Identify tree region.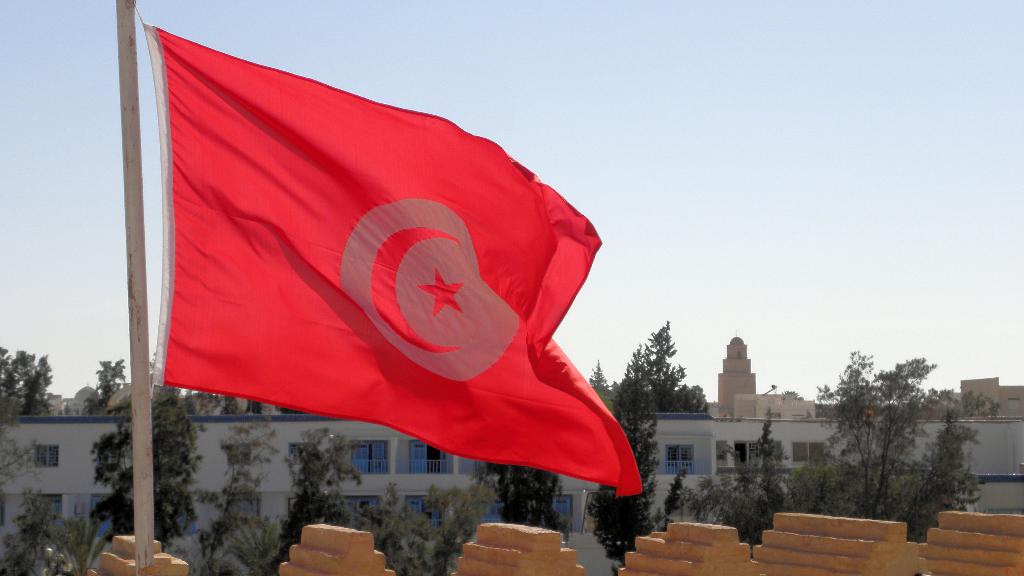
Region: [left=824, top=342, right=982, bottom=526].
